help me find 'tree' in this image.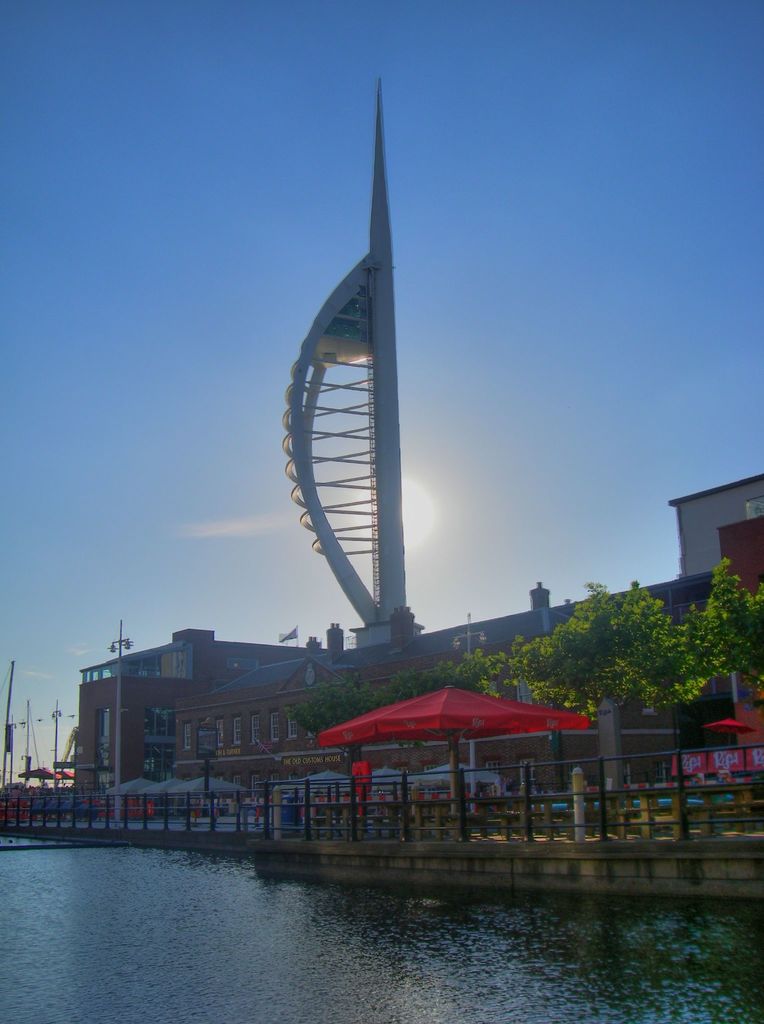
Found it: 683/557/763/687.
